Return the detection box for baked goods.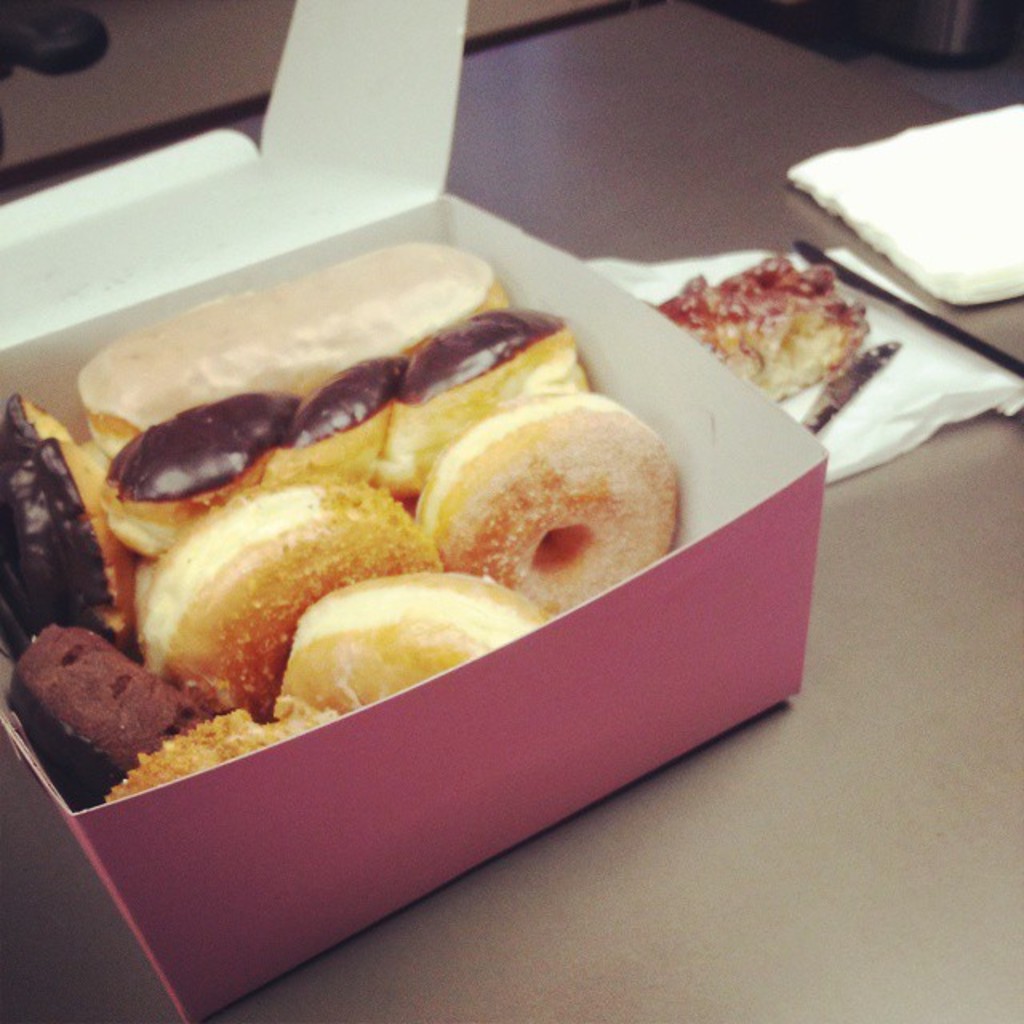
box(418, 389, 674, 630).
